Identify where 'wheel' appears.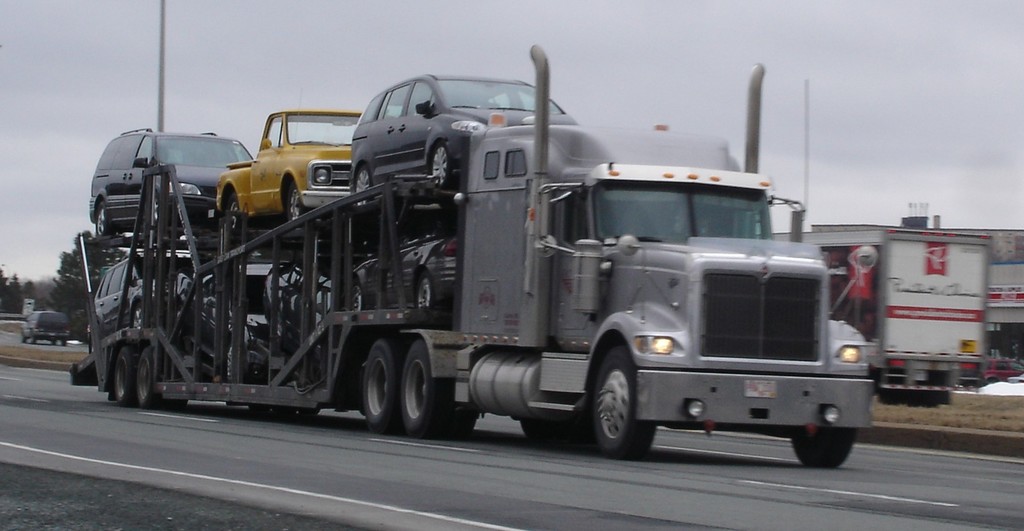
Appears at <box>116,349,133,407</box>.
